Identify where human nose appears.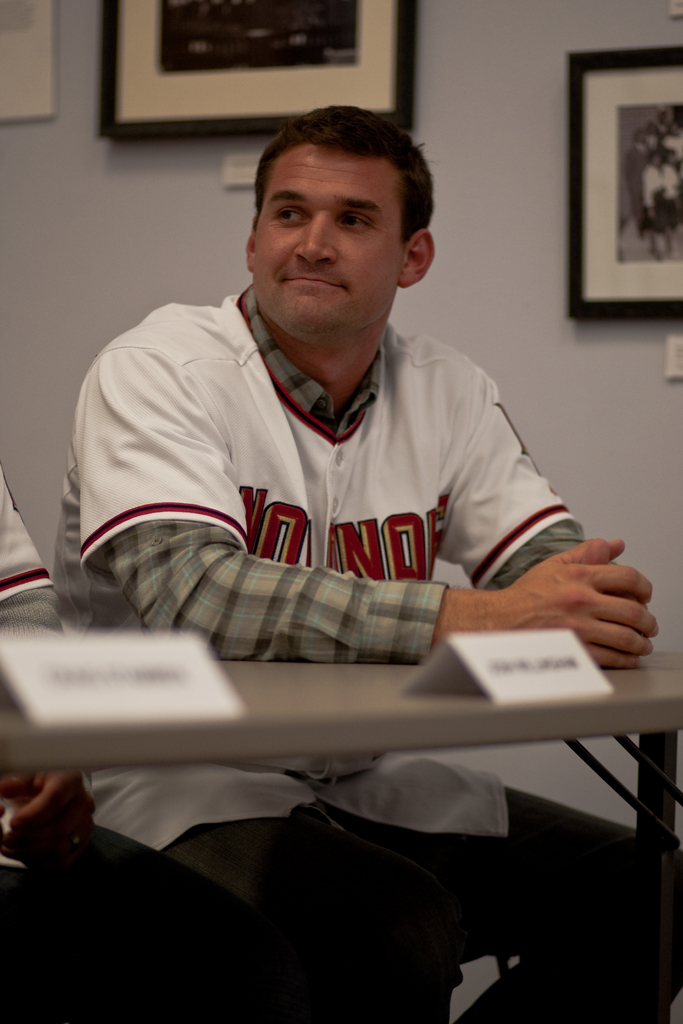
Appears at <bbox>292, 206, 341, 259</bbox>.
